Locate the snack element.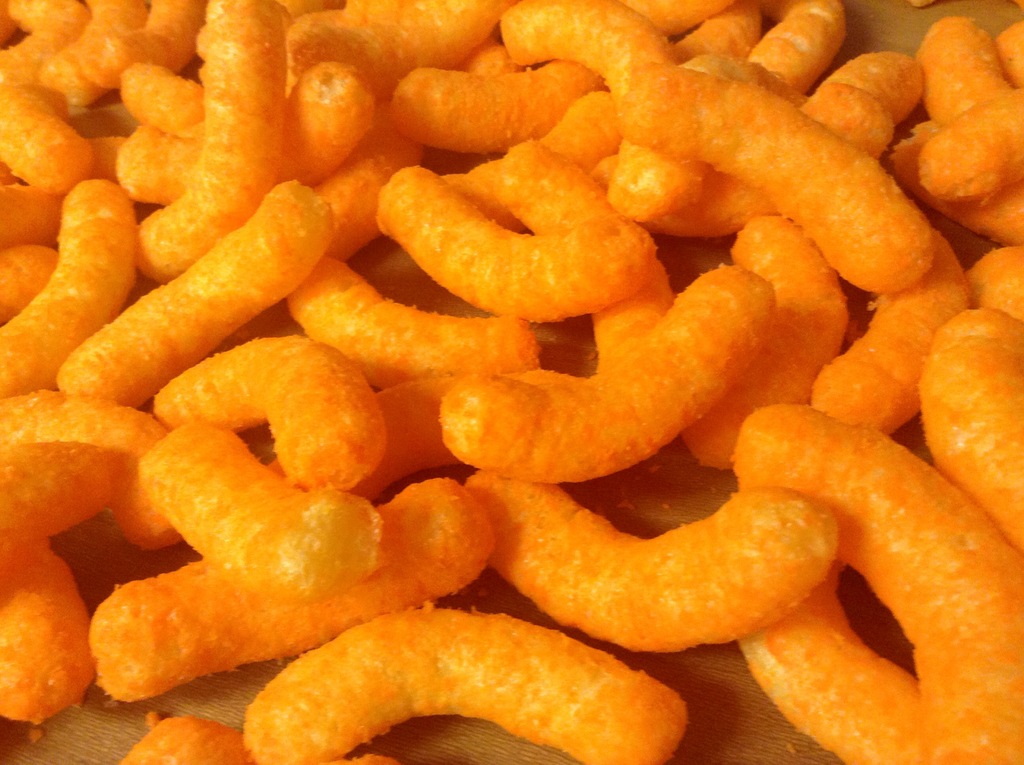
Element bbox: [0, 0, 1023, 764].
